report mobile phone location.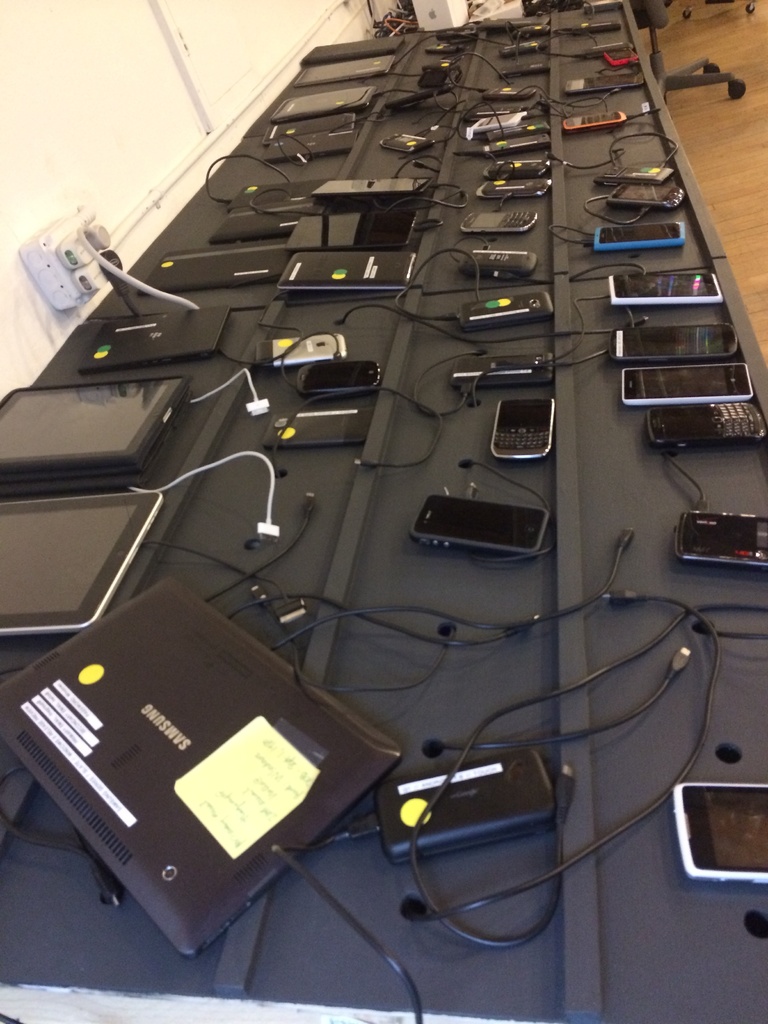
Report: rect(607, 271, 723, 305).
